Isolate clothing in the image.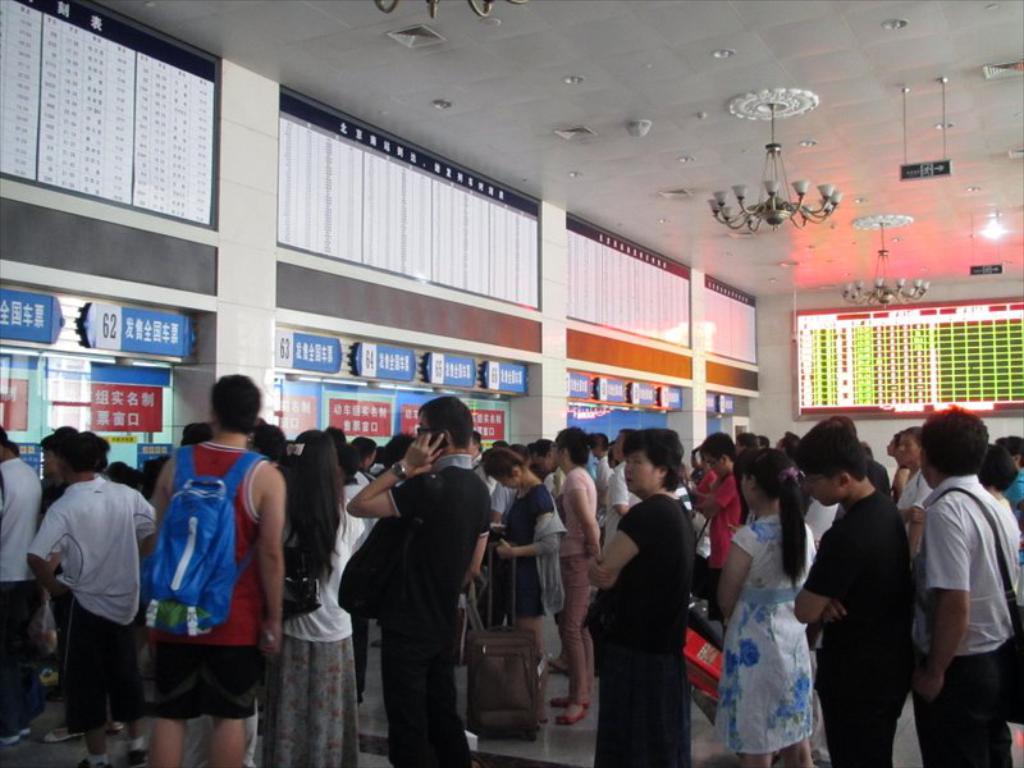
Isolated region: bbox(24, 476, 163, 714).
